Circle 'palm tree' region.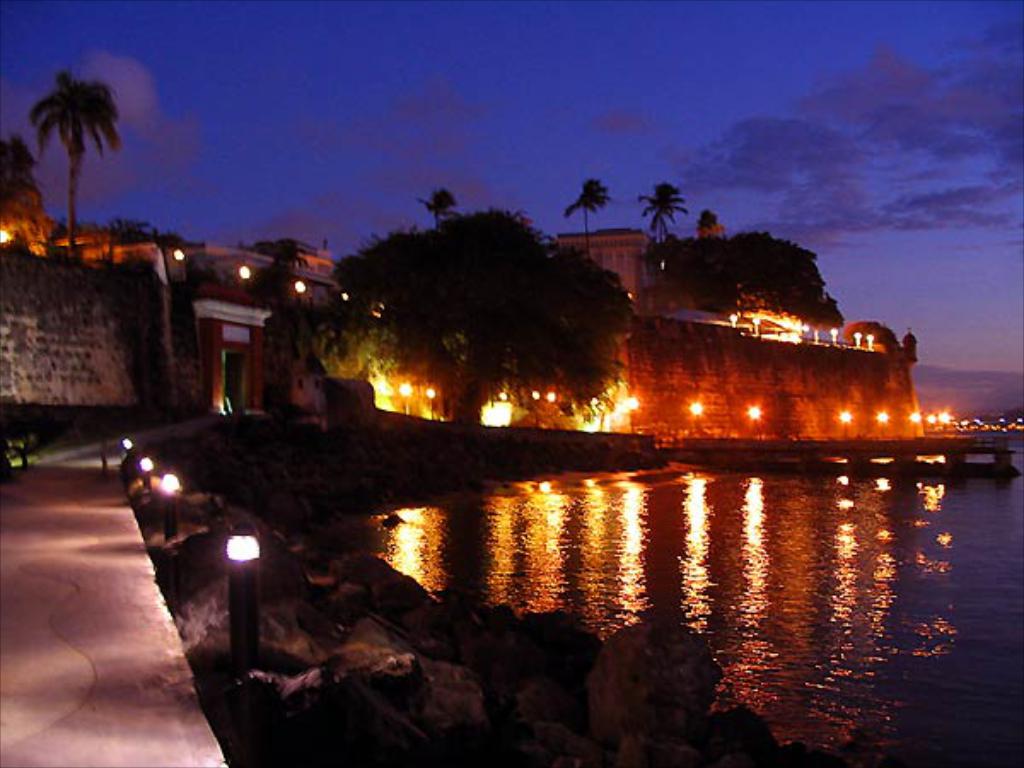
Region: <box>415,186,461,236</box>.
